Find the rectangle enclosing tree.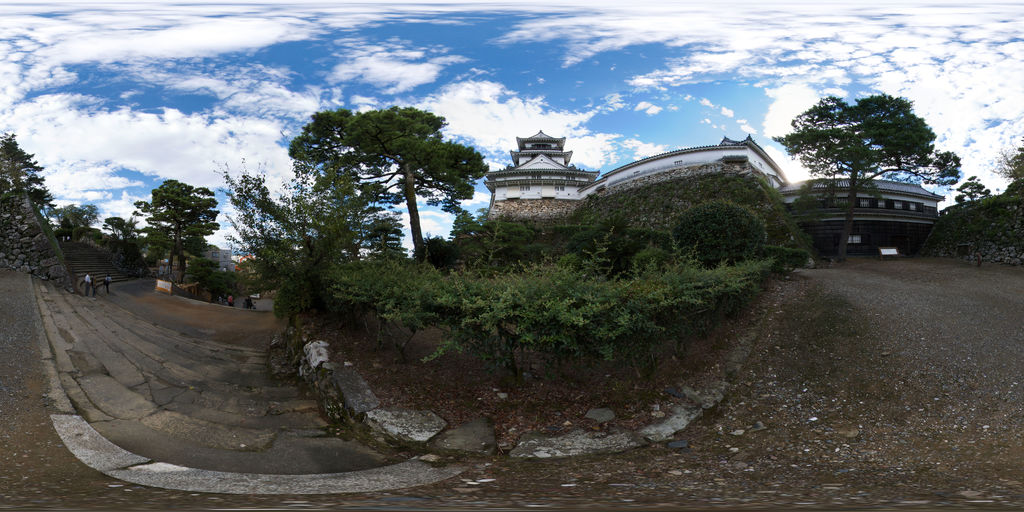
box=[228, 99, 483, 311].
